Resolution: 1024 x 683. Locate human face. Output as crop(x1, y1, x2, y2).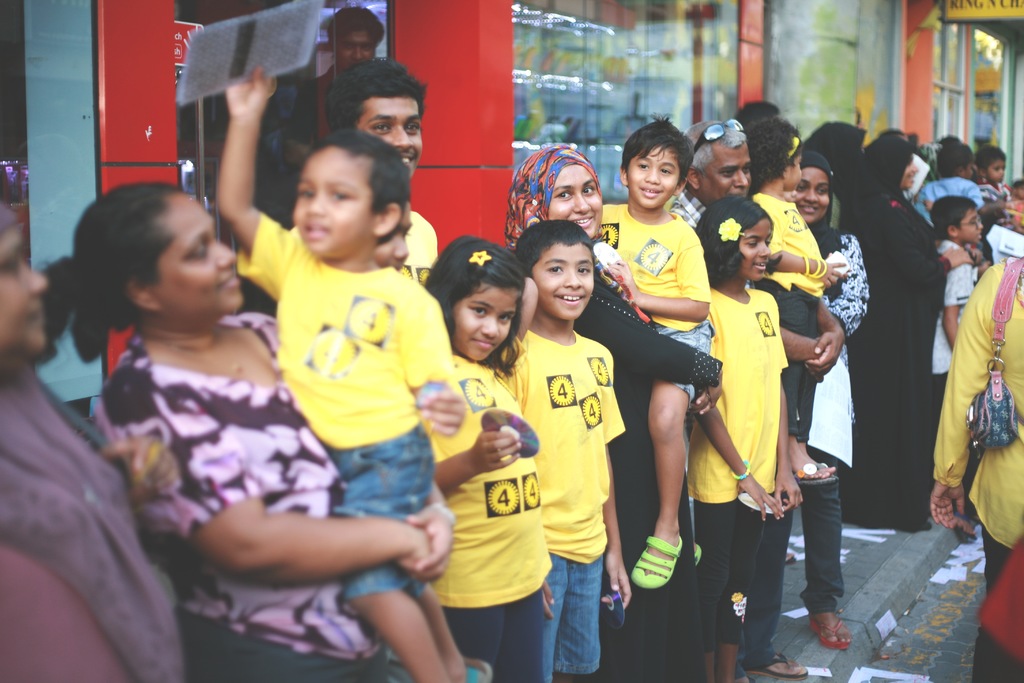
crop(786, 155, 804, 193).
